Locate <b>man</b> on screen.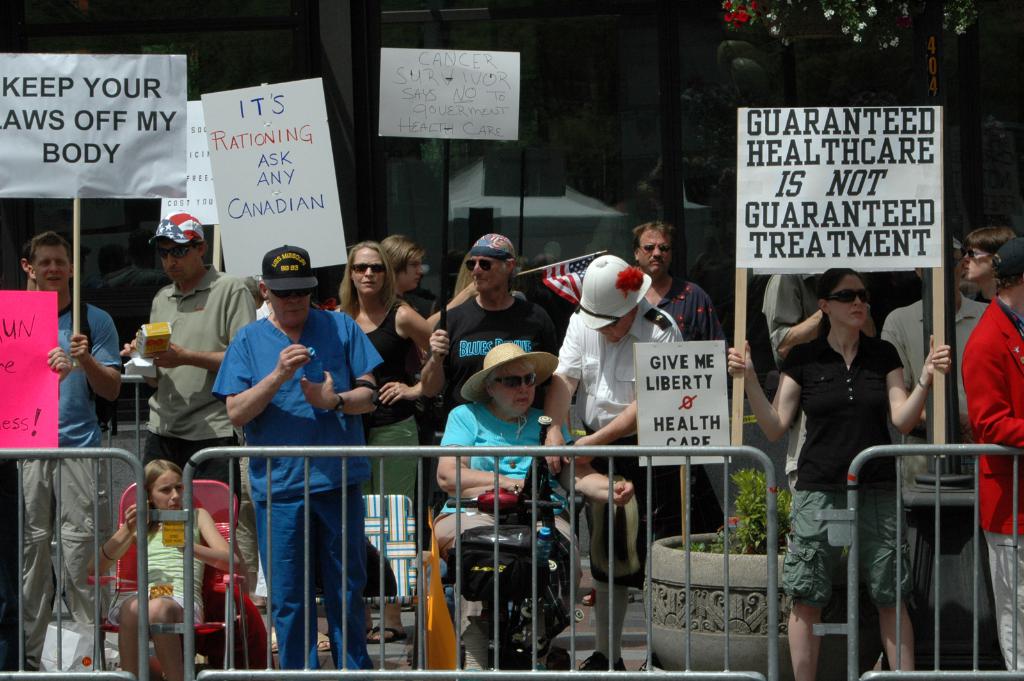
On screen at rect(541, 251, 715, 680).
